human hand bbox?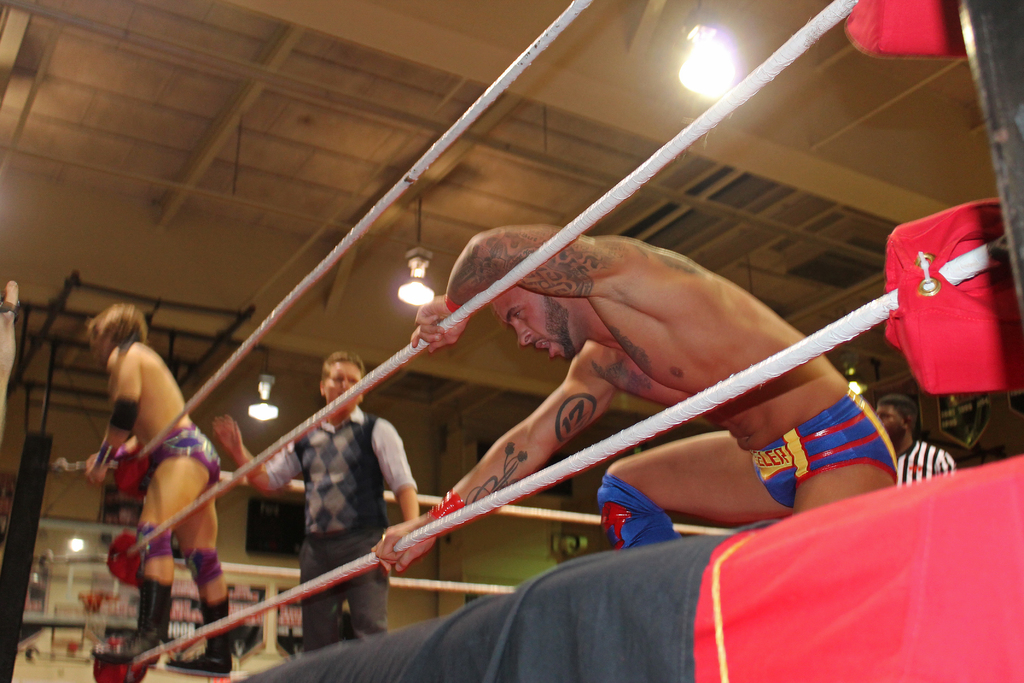
{"x1": 371, "y1": 516, "x2": 441, "y2": 577}
